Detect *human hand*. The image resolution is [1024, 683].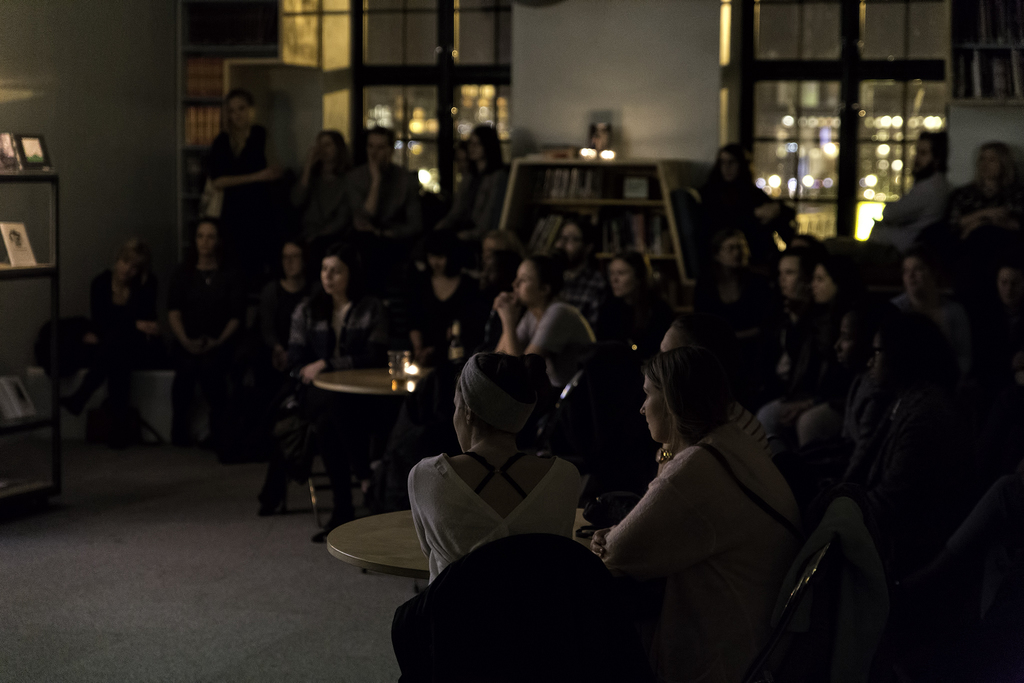
x1=368, y1=156, x2=384, y2=184.
